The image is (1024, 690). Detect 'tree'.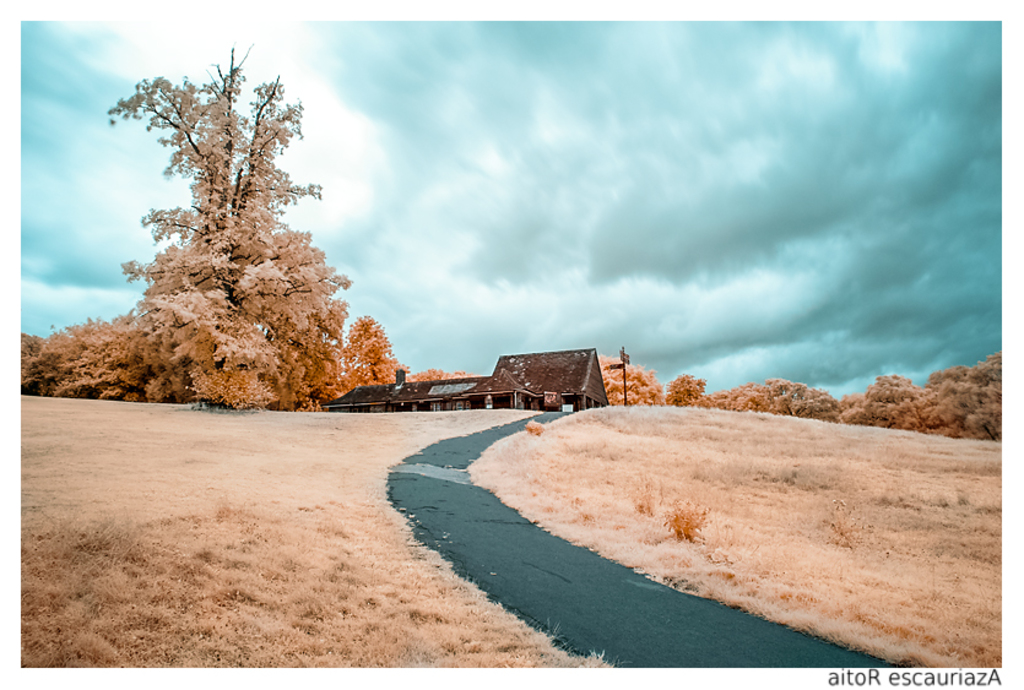
Detection: select_region(334, 306, 411, 398).
